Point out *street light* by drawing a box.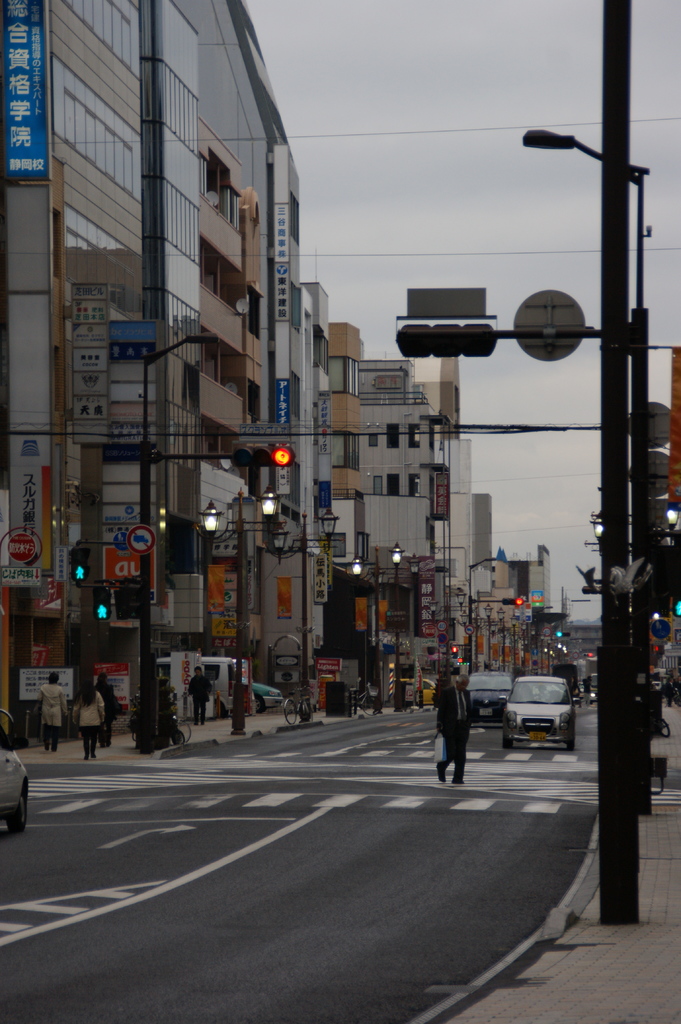
Rect(405, 550, 428, 638).
